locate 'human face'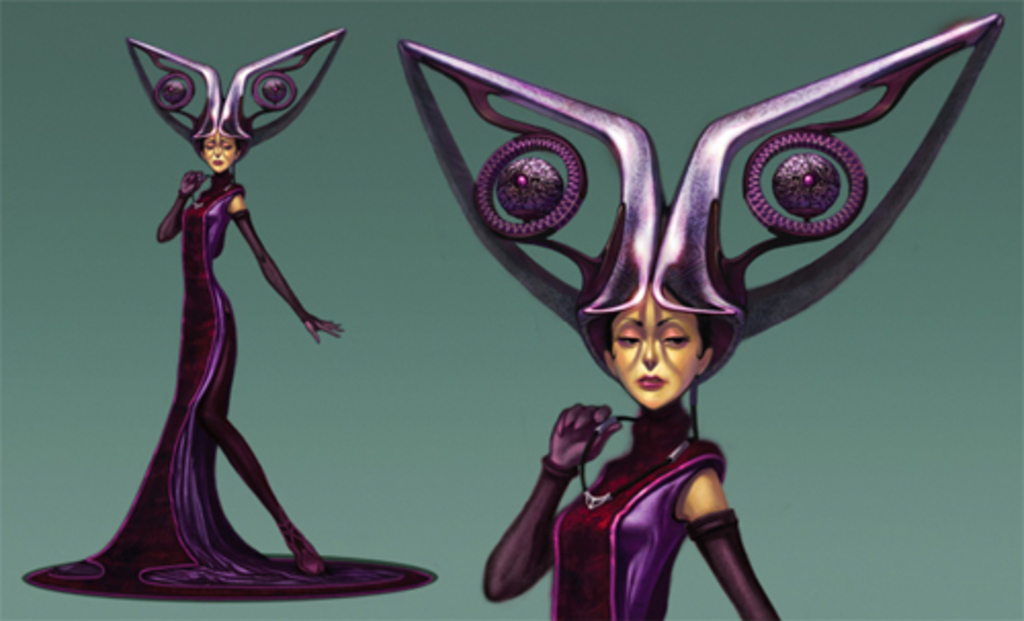
select_region(606, 293, 702, 408)
